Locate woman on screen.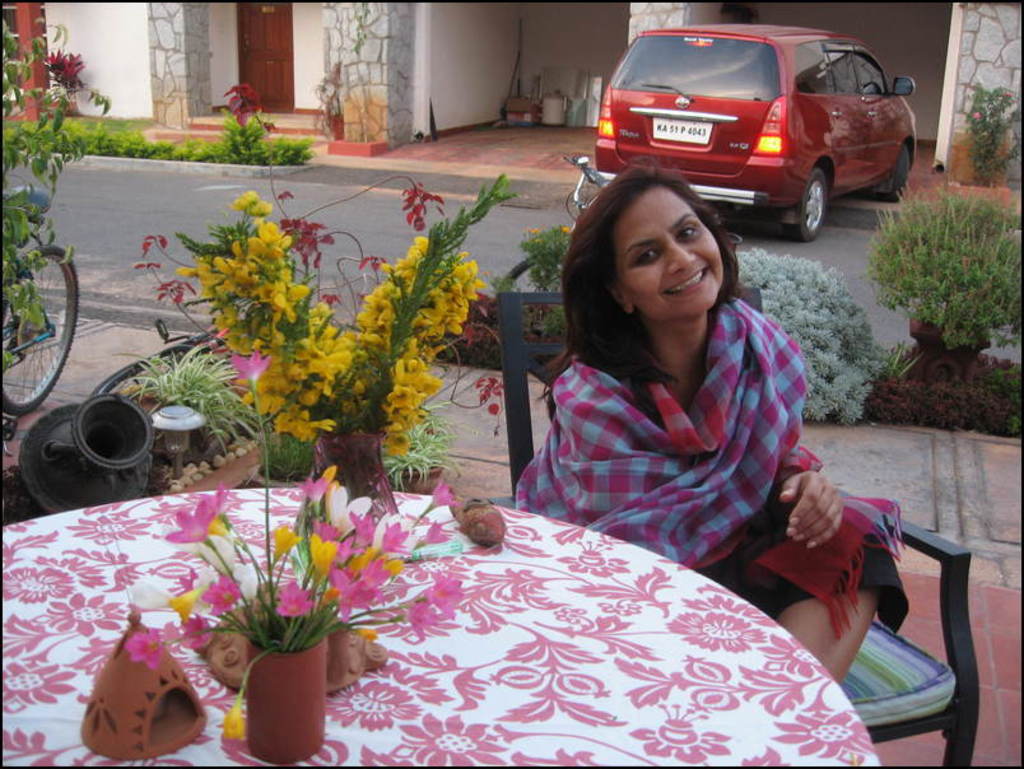
On screen at pyautogui.locateOnScreen(513, 148, 839, 630).
